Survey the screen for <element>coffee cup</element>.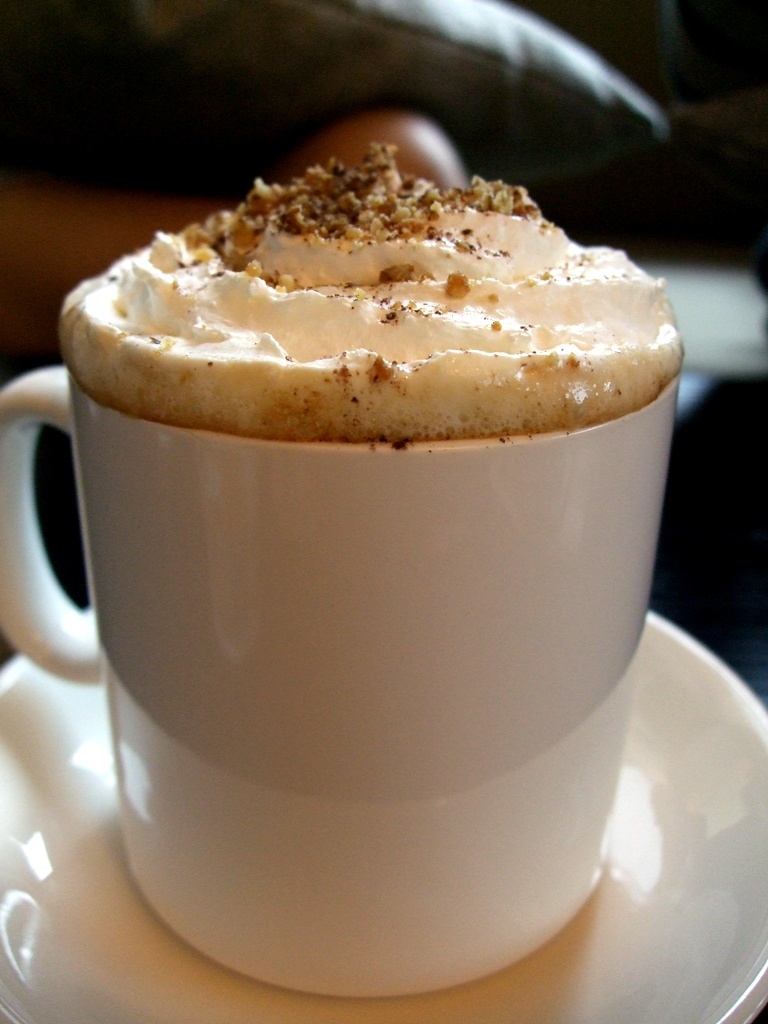
Survey found: bbox=(0, 362, 690, 987).
